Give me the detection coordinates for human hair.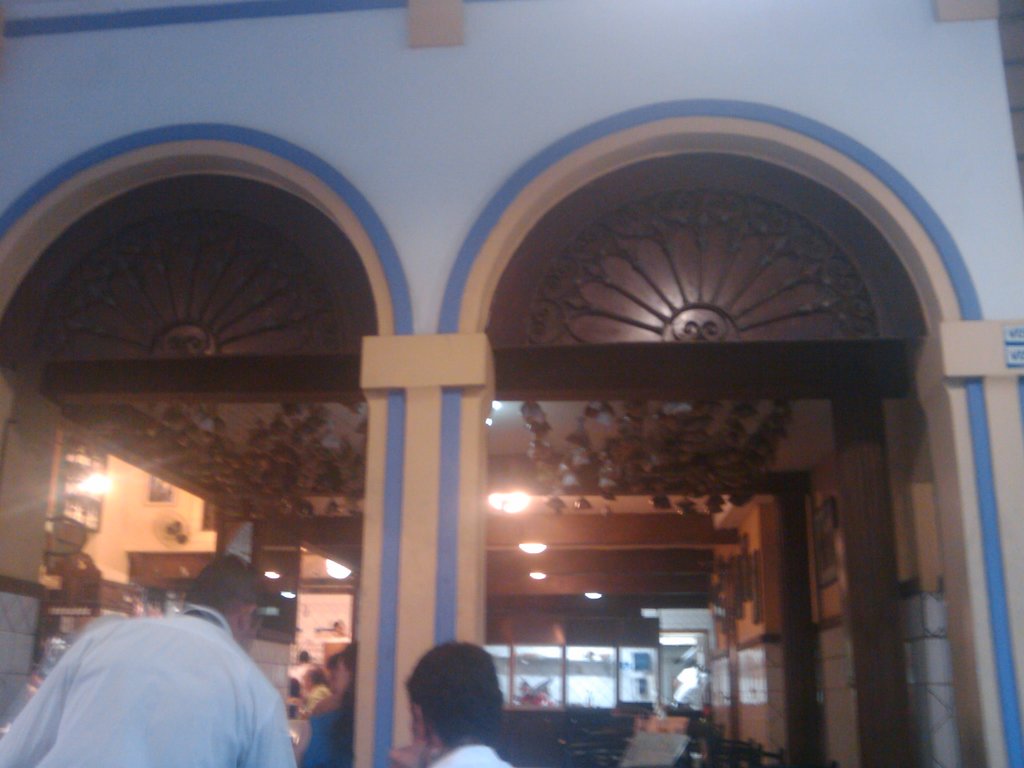
region(182, 553, 262, 623).
